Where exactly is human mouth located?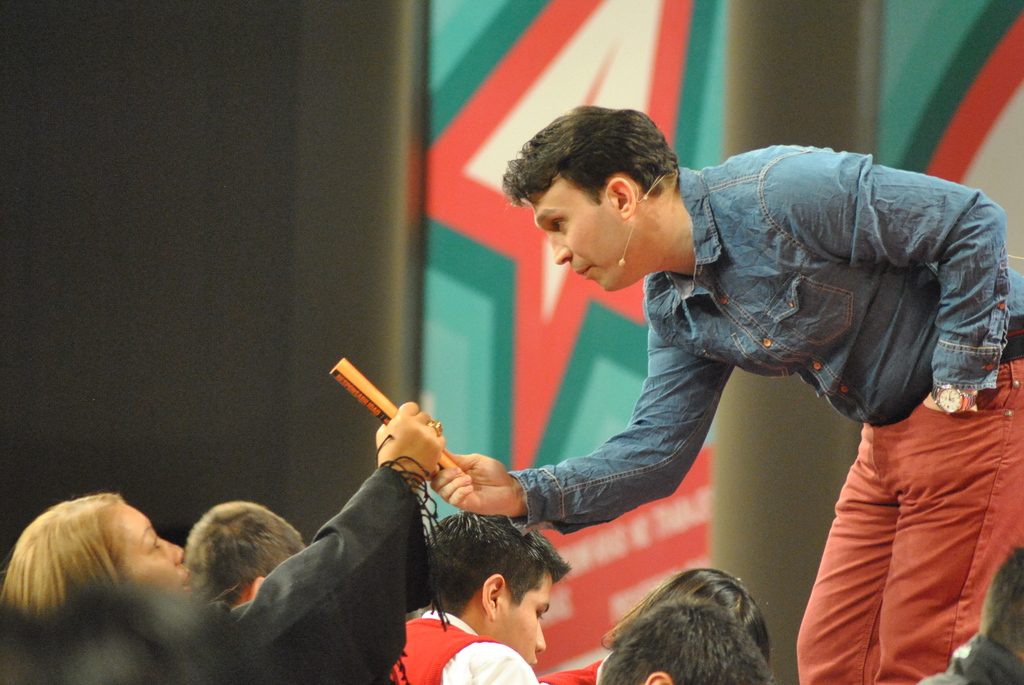
Its bounding box is (x1=570, y1=259, x2=594, y2=280).
